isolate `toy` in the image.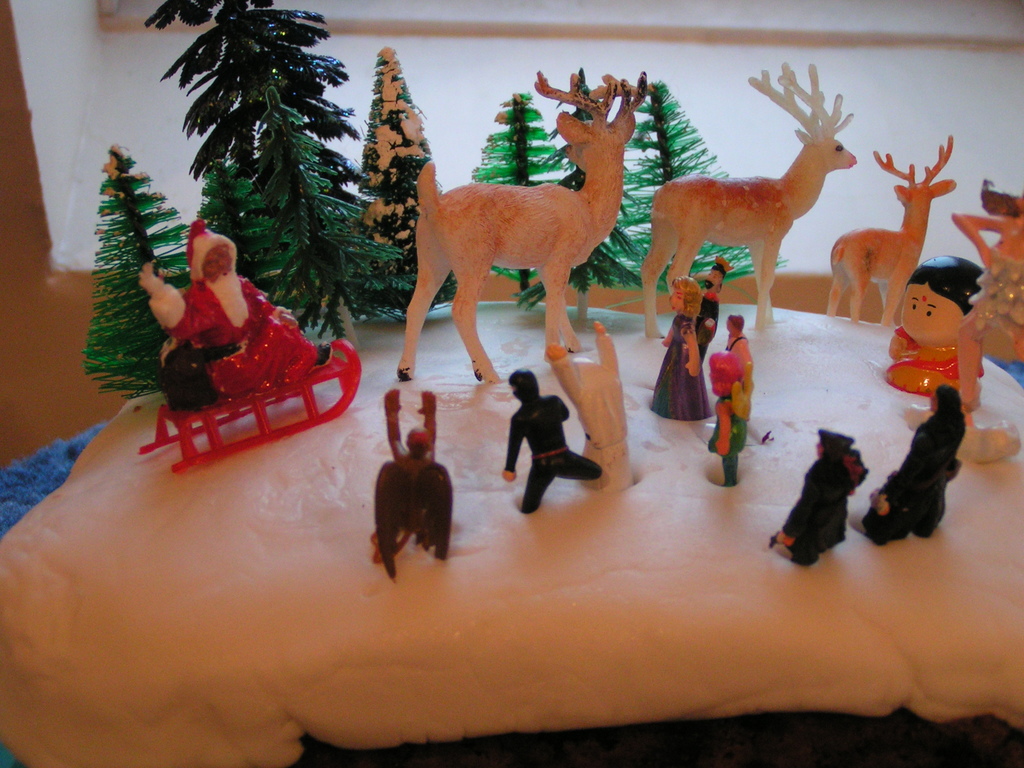
Isolated region: x1=372 y1=389 x2=451 y2=581.
